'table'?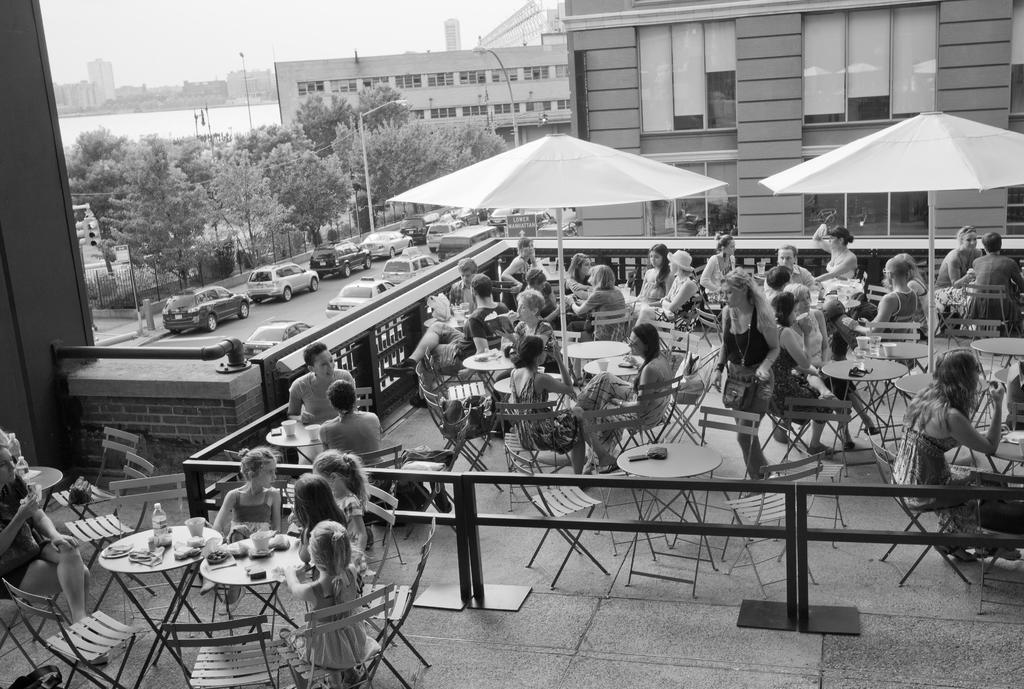
(left=968, top=336, right=1023, bottom=380)
